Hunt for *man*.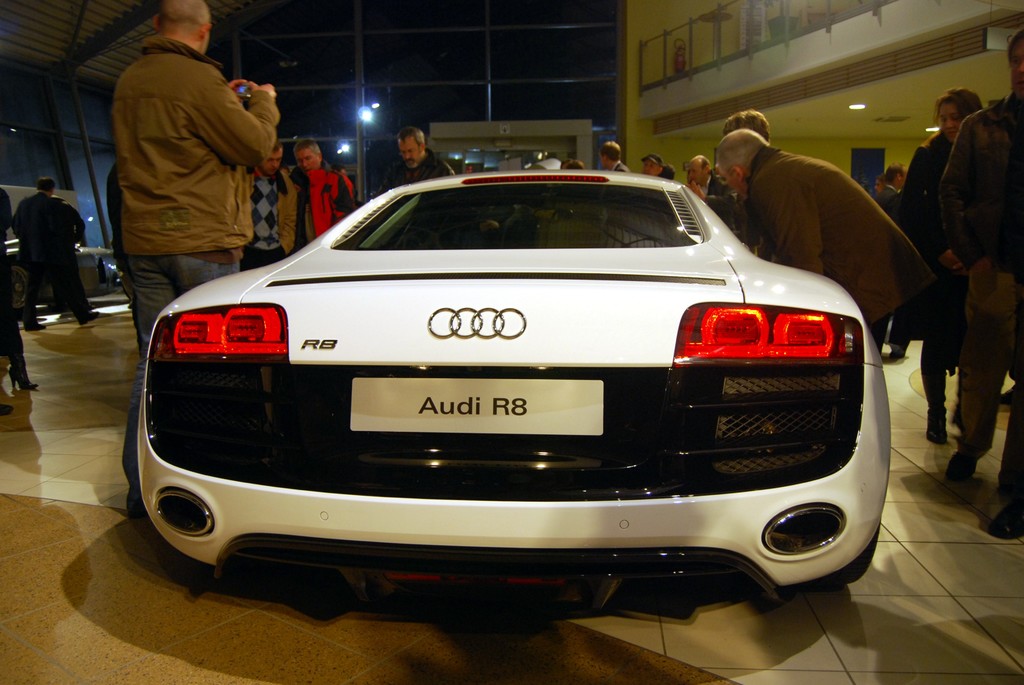
Hunted down at [714, 127, 931, 355].
